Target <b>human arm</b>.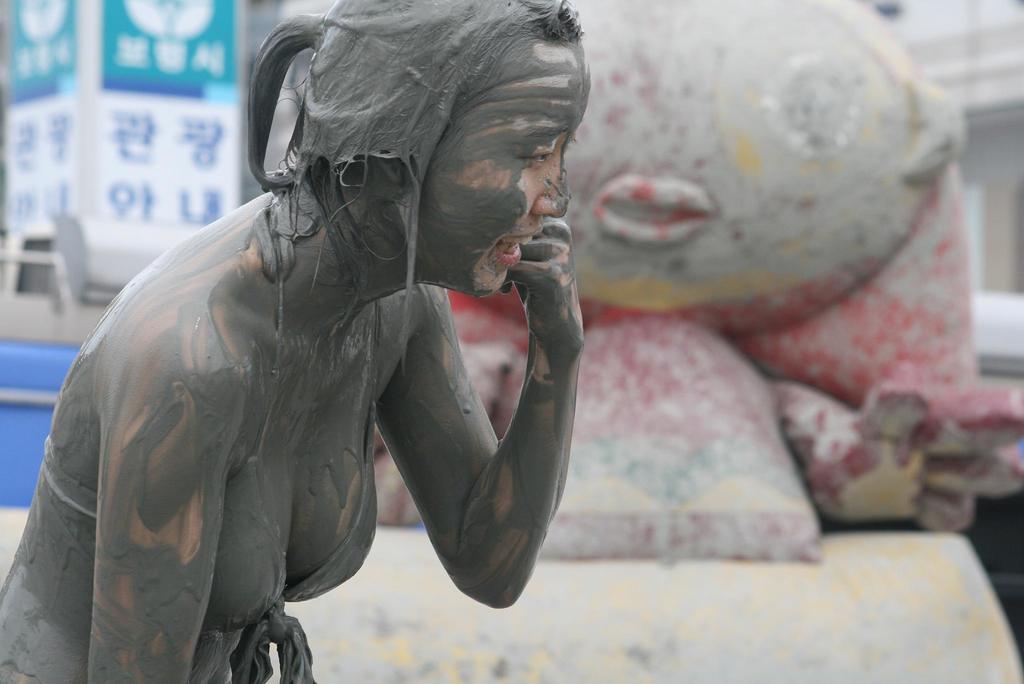
Target region: pyautogui.locateOnScreen(89, 314, 232, 683).
